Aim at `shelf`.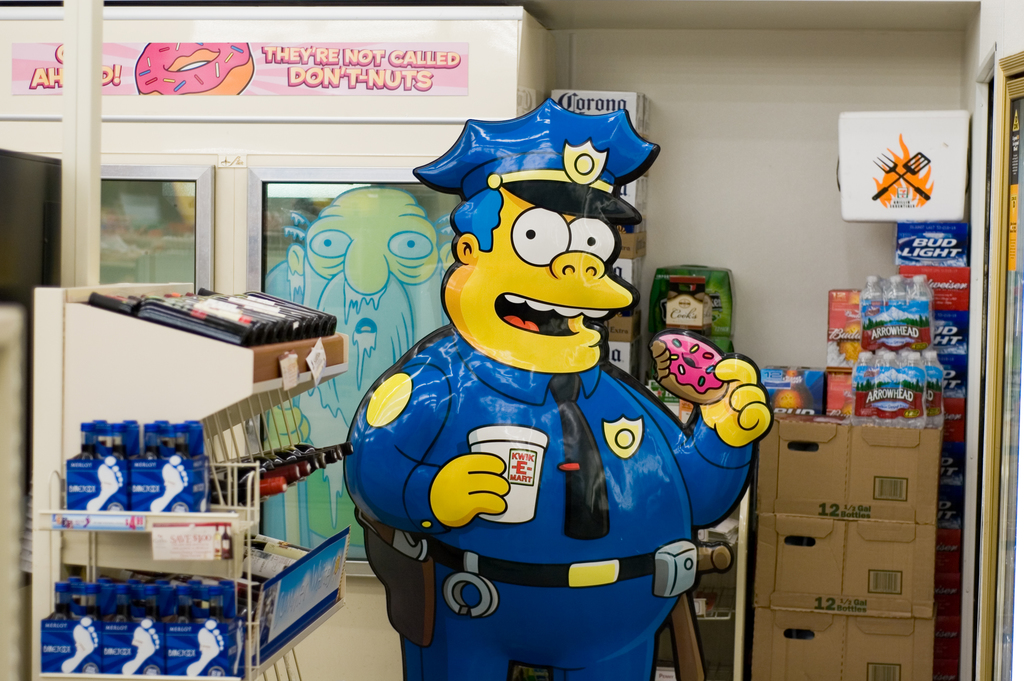
Aimed at <box>49,401,365,535</box>.
